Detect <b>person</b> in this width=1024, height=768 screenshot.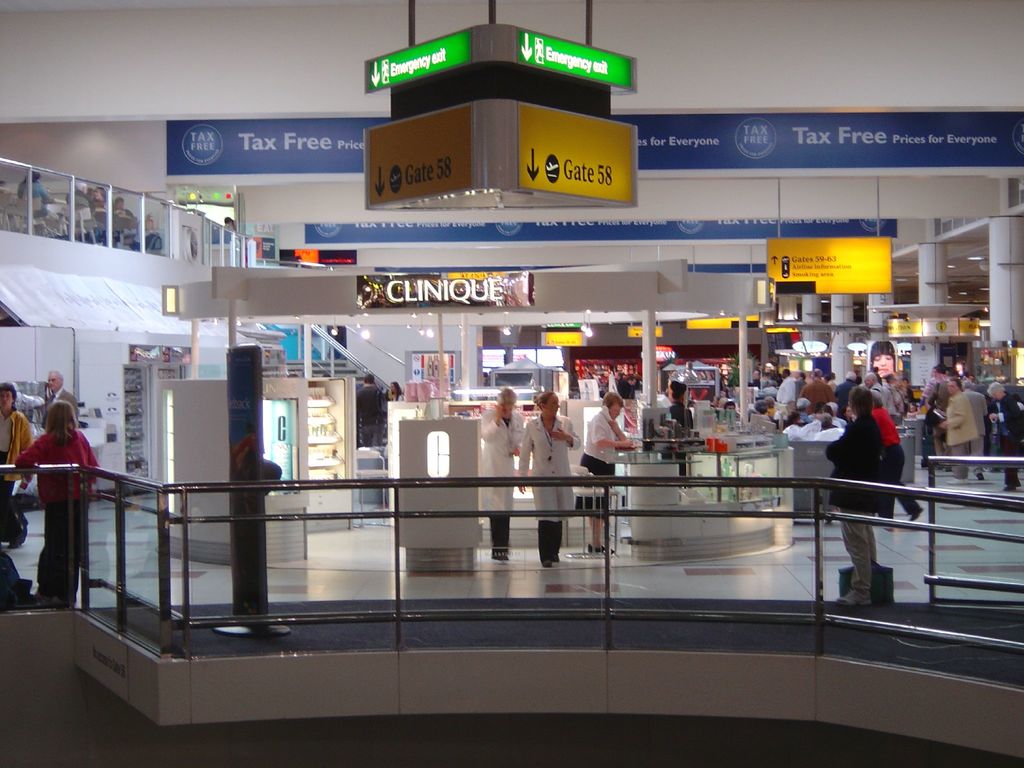
Detection: [49, 367, 80, 419].
